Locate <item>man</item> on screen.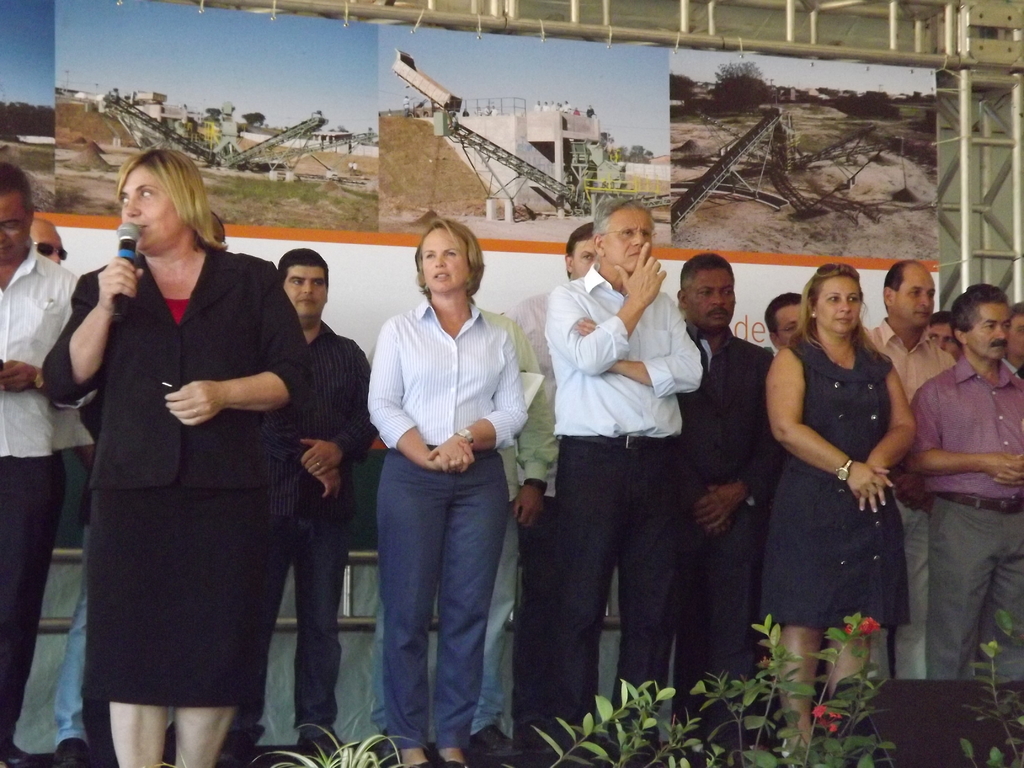
On screen at {"x1": 218, "y1": 248, "x2": 380, "y2": 762}.
